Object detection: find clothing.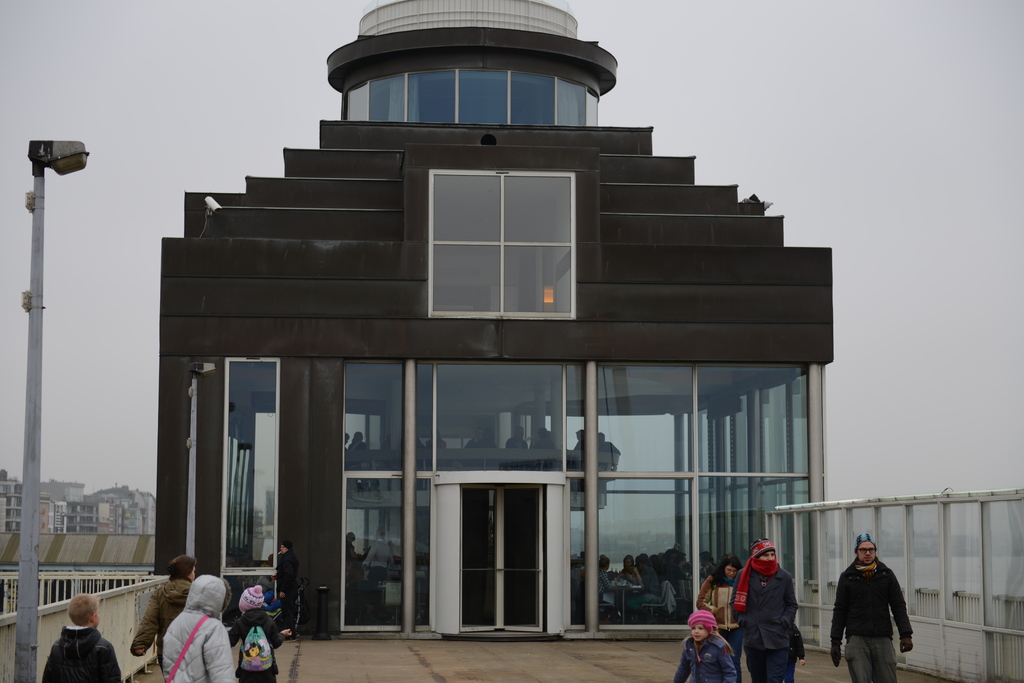
(676,633,743,682).
